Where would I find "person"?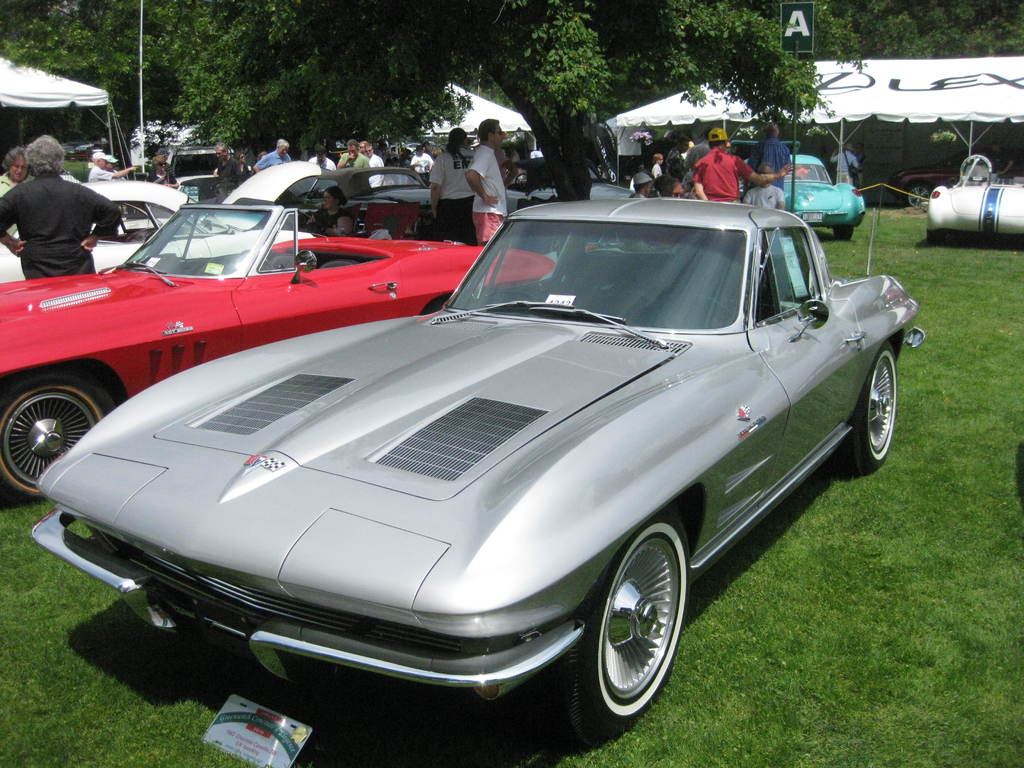
At region(211, 138, 250, 205).
